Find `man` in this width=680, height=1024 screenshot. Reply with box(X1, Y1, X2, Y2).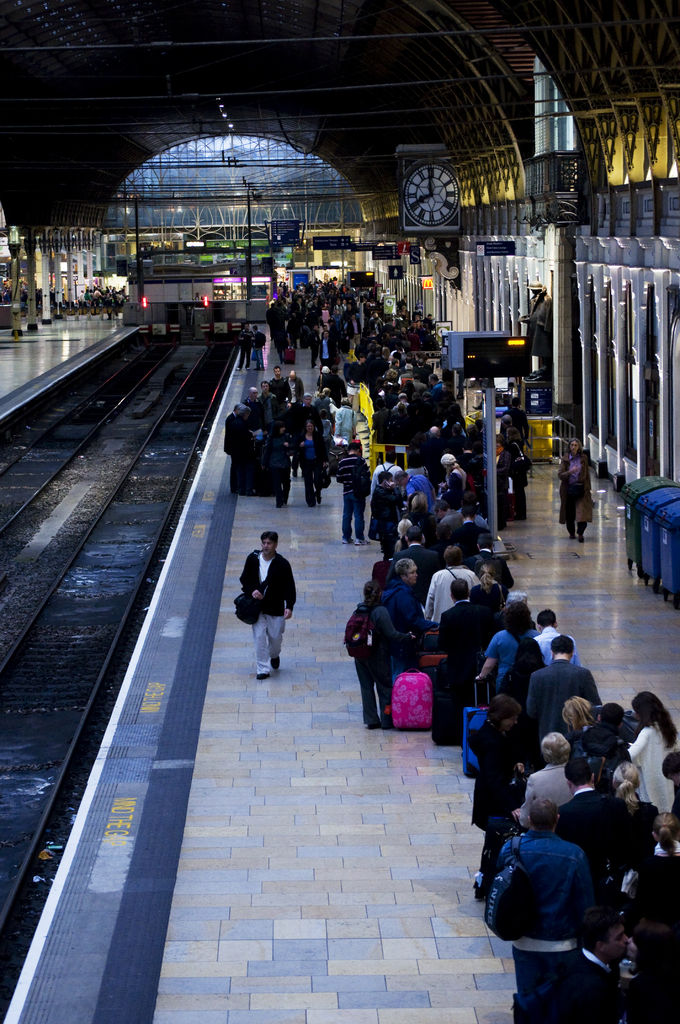
box(462, 535, 513, 589).
